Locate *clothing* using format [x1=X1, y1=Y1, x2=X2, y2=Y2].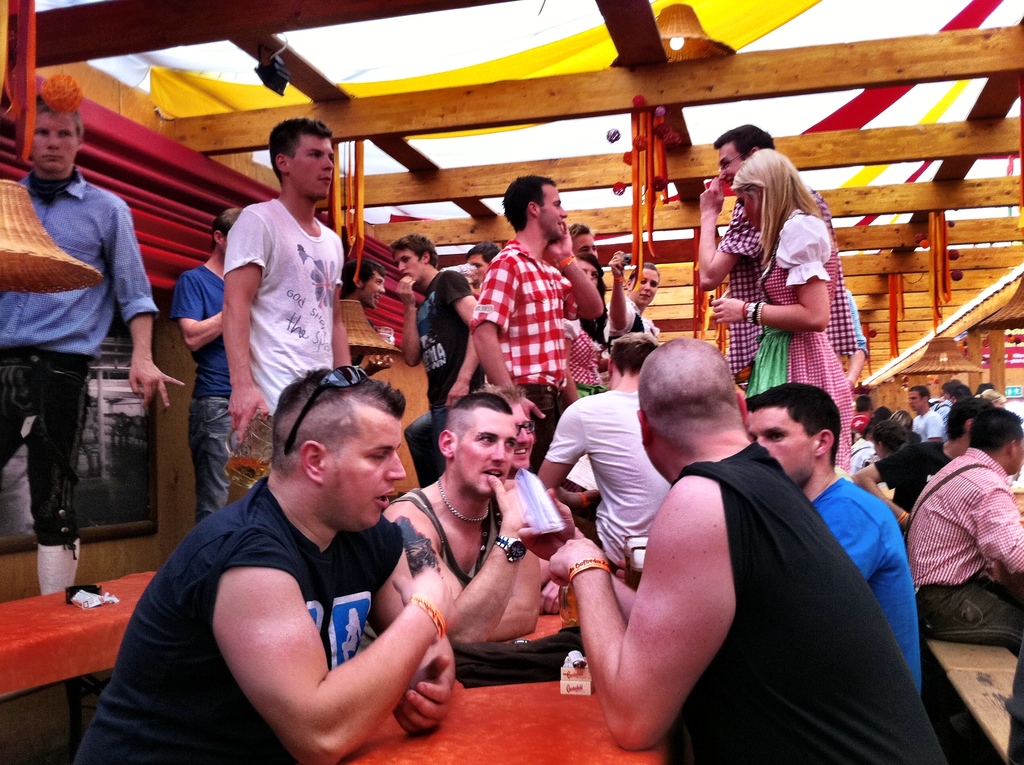
[x1=416, y1=268, x2=477, y2=413].
